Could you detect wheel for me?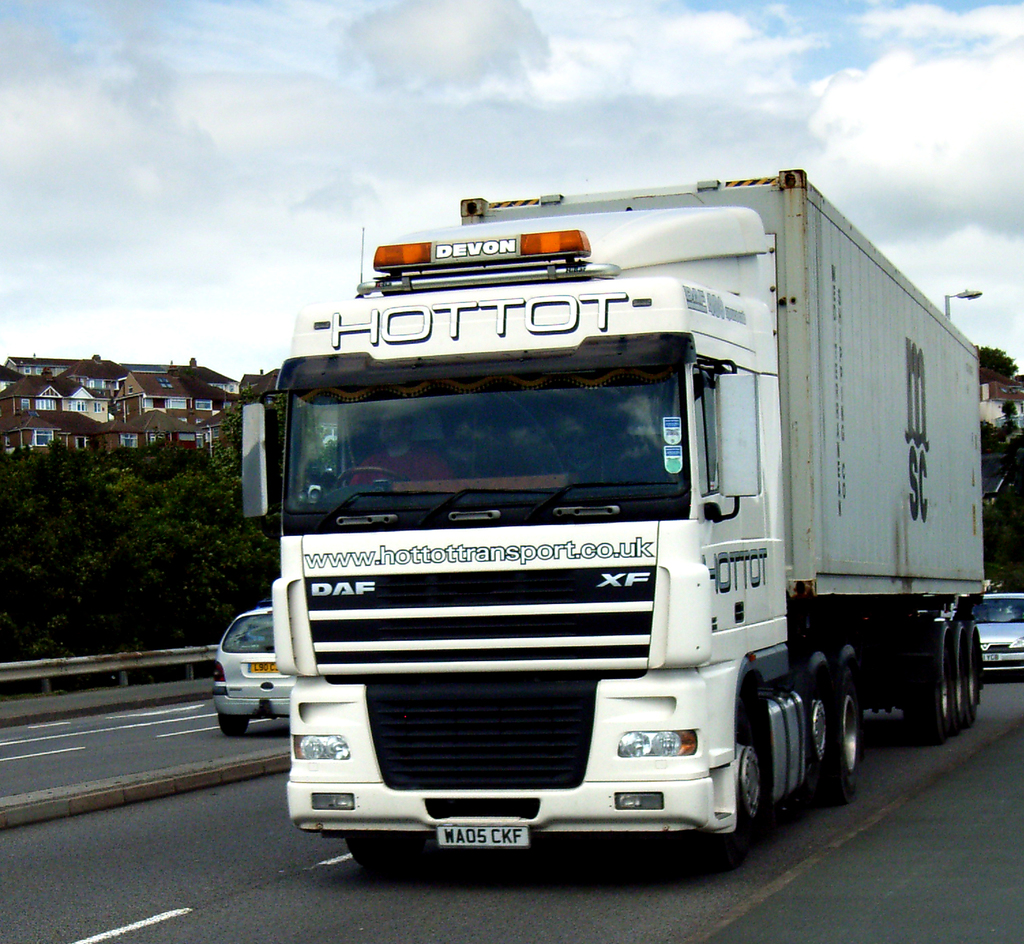
Detection result: pyautogui.locateOnScreen(949, 628, 962, 720).
